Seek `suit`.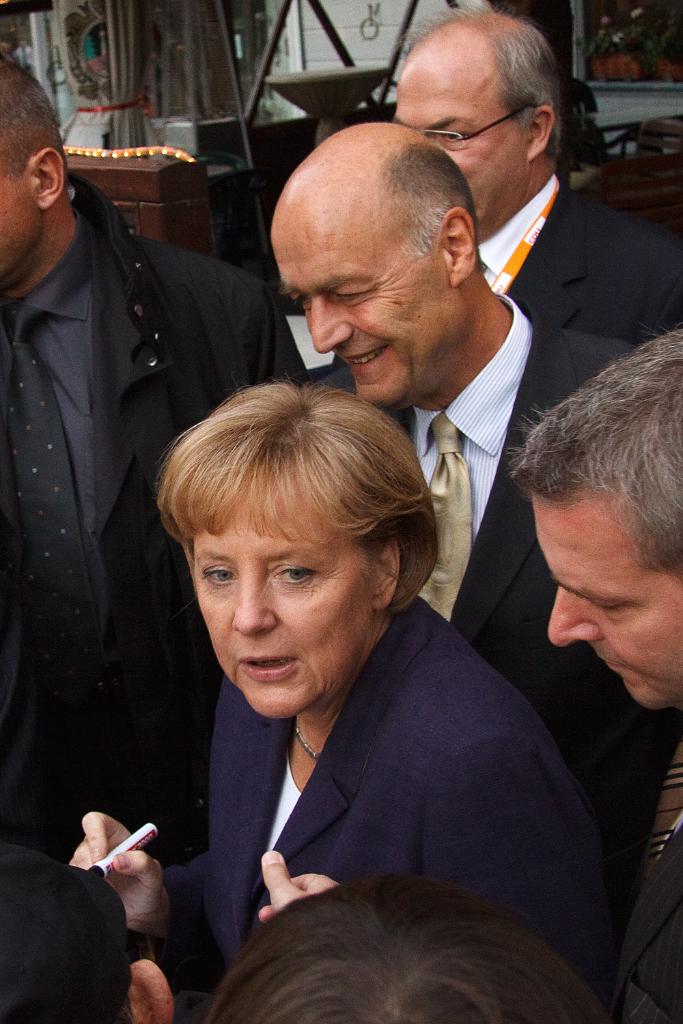
locate(305, 293, 640, 954).
